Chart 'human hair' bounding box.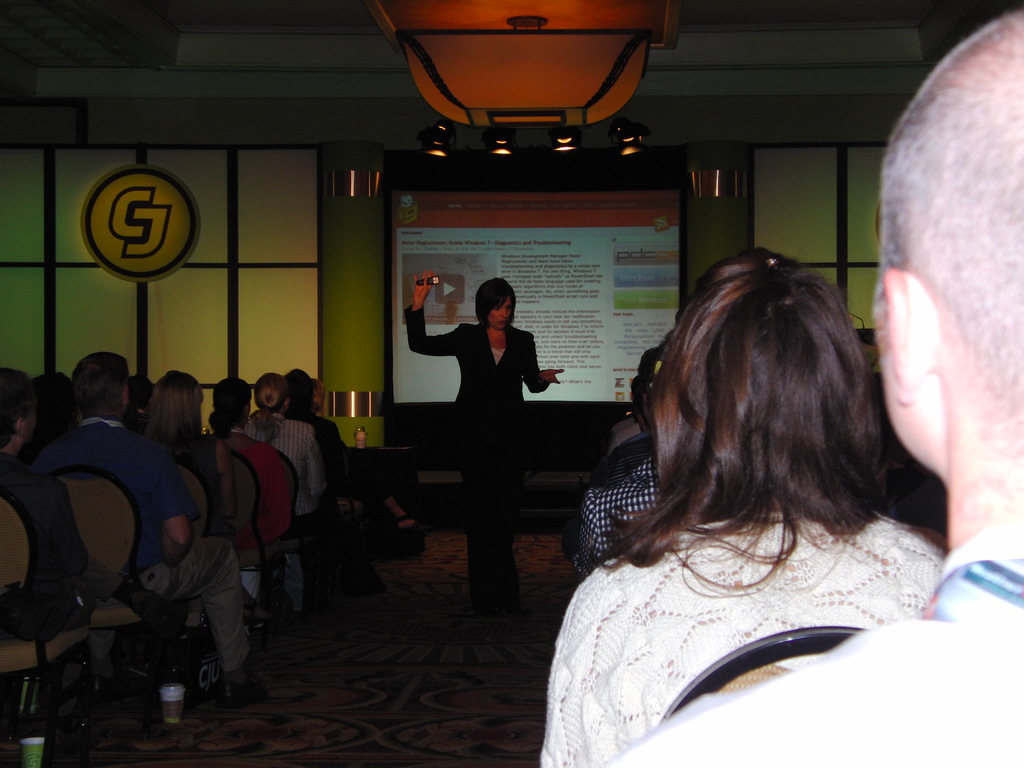
Charted: rect(0, 369, 35, 449).
